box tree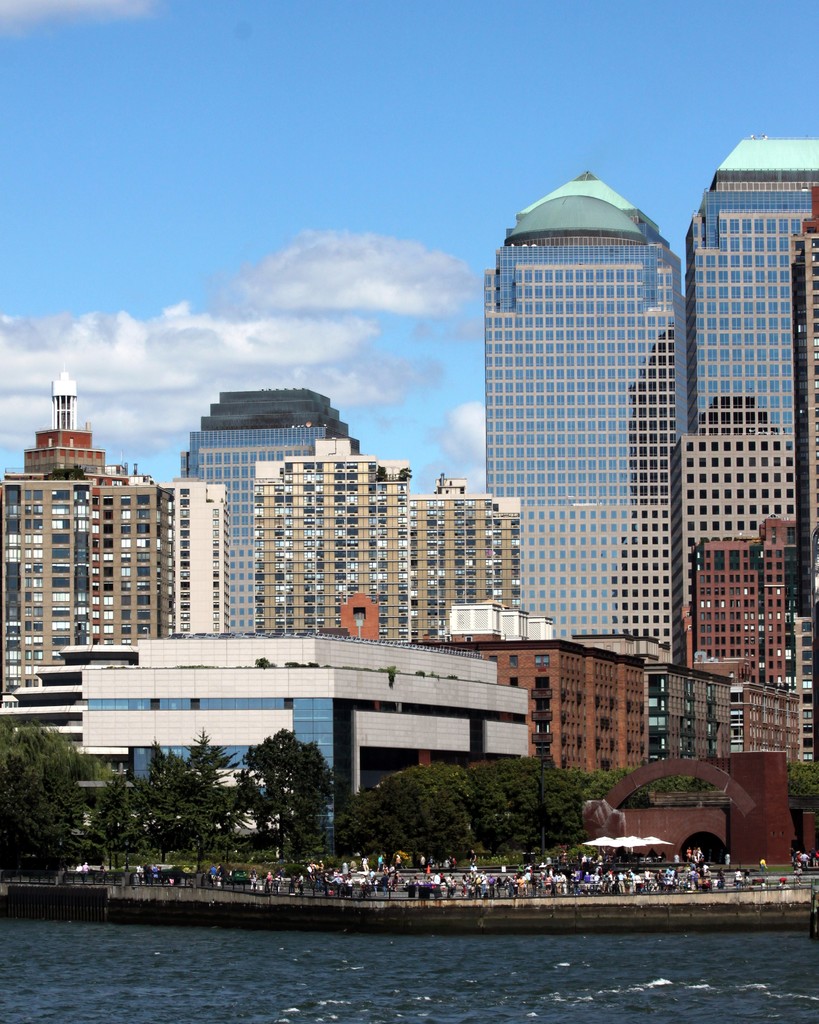
(205,720,355,859)
